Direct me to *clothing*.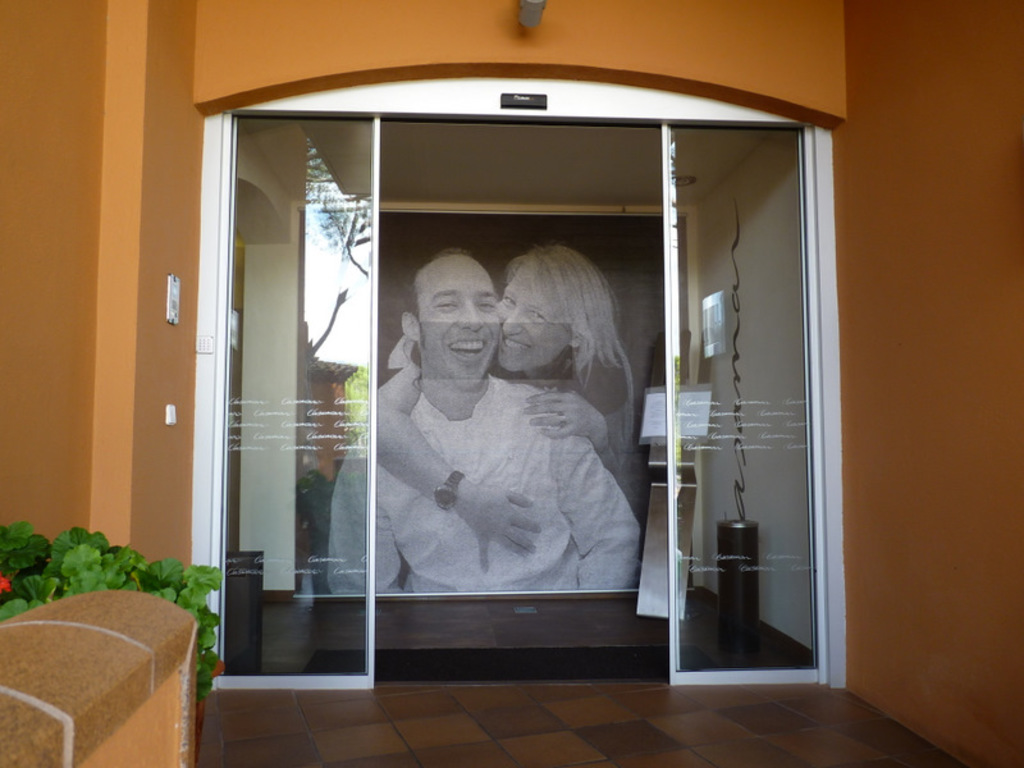
Direction: [left=365, top=340, right=630, bottom=585].
